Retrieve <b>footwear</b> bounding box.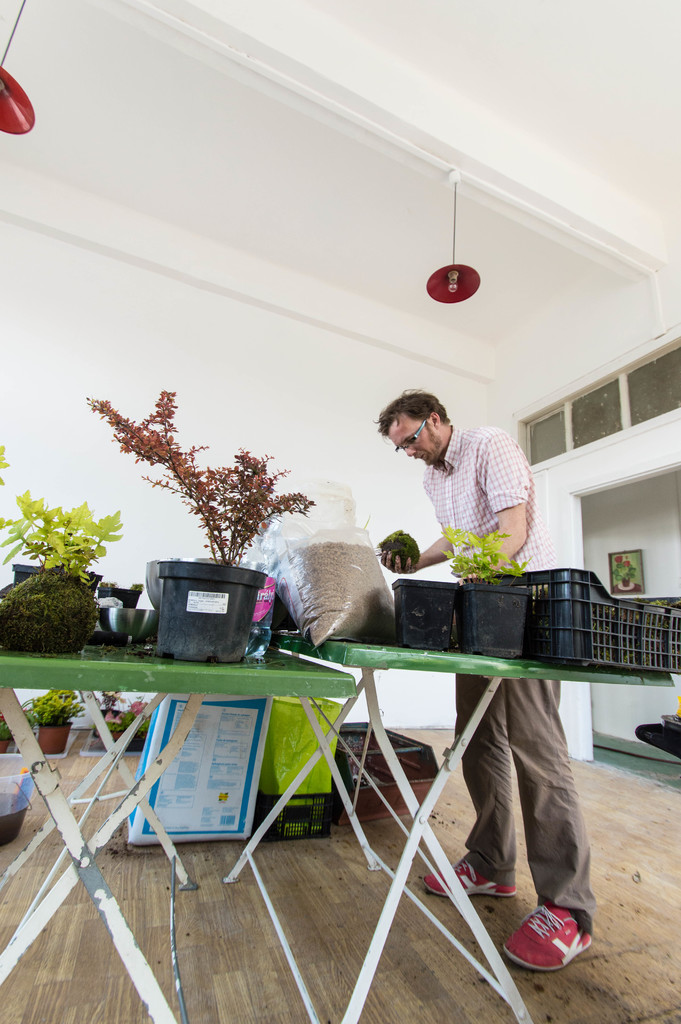
Bounding box: left=516, top=916, right=596, bottom=981.
